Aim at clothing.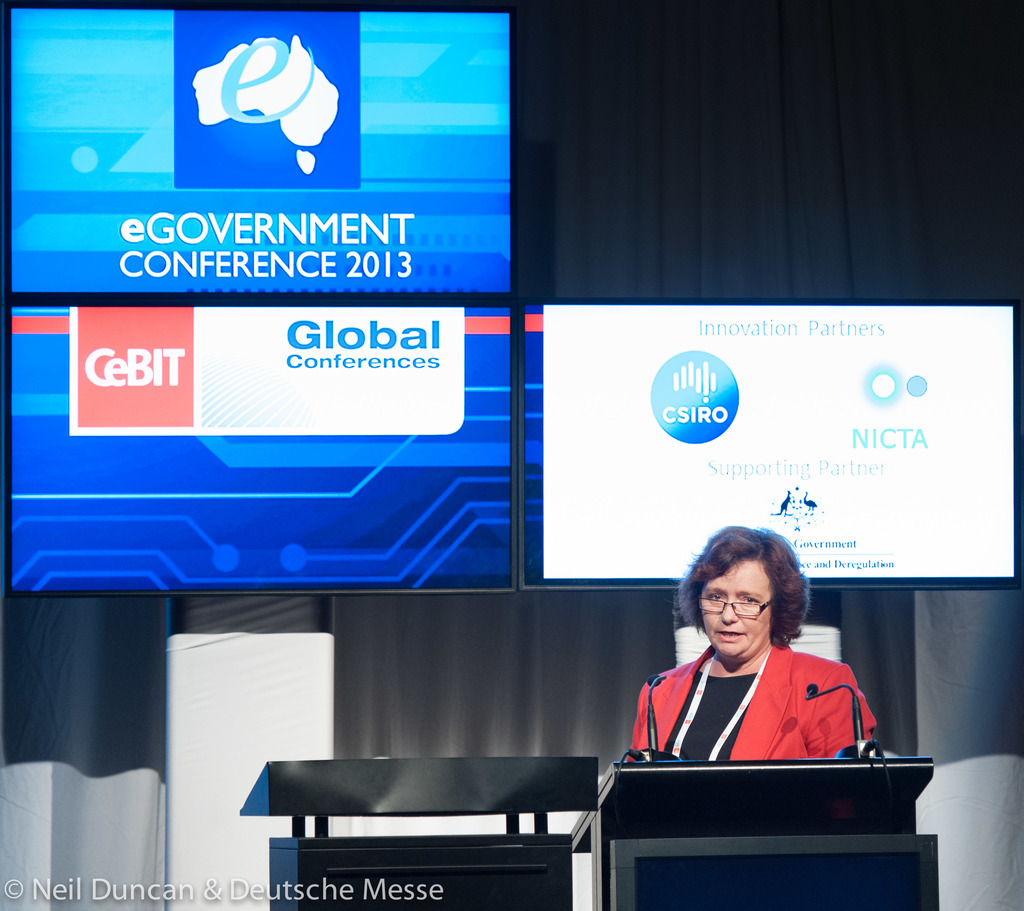
Aimed at 603,624,878,782.
